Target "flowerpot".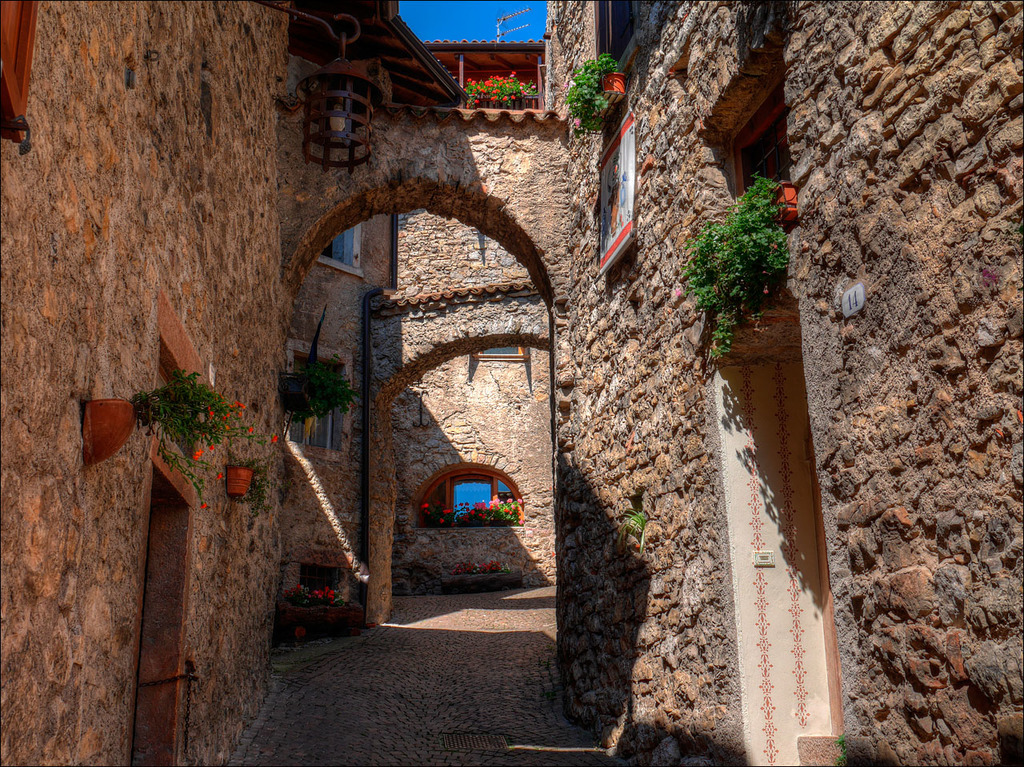
Target region: x1=770, y1=179, x2=798, y2=223.
